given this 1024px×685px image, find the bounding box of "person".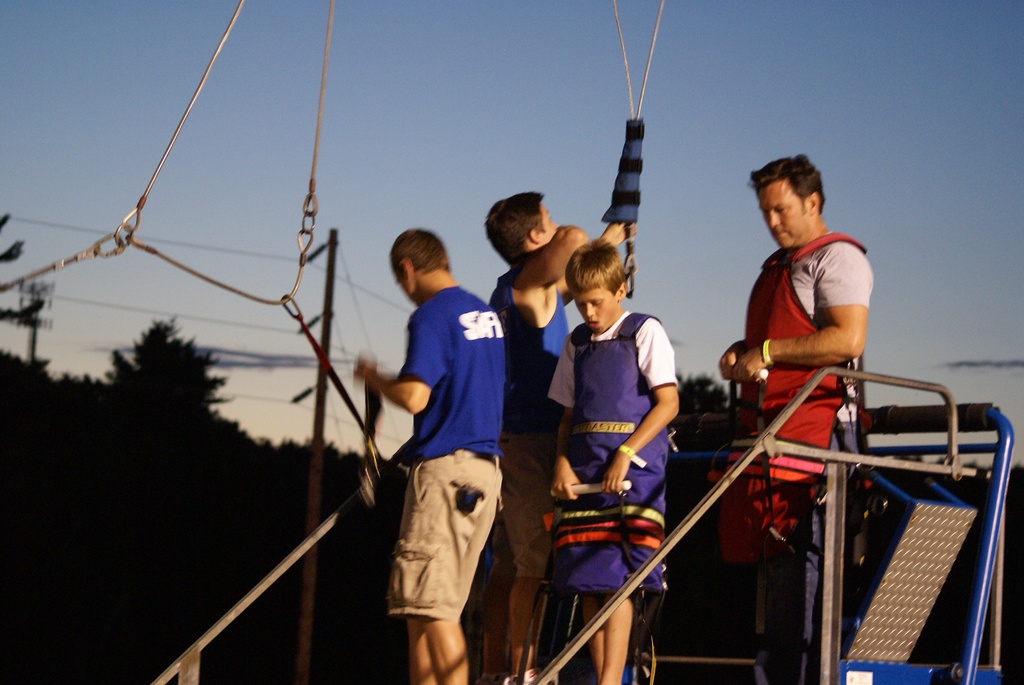
[left=717, top=157, right=909, bottom=626].
